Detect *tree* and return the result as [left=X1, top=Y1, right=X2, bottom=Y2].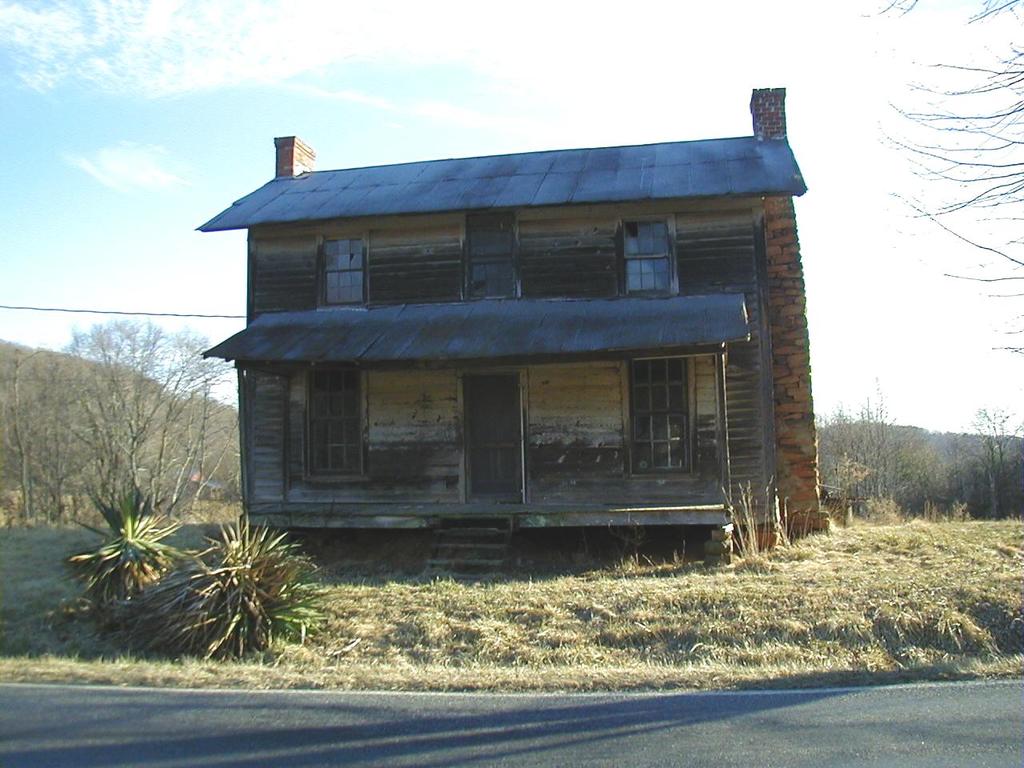
[left=858, top=0, right=1023, bottom=358].
